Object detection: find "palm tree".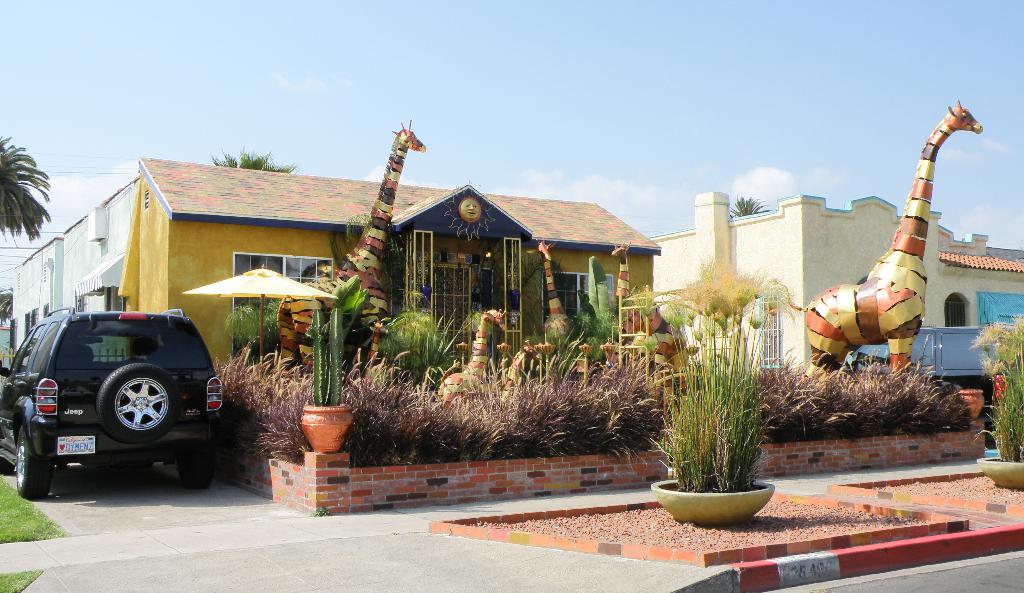
0, 138, 45, 252.
